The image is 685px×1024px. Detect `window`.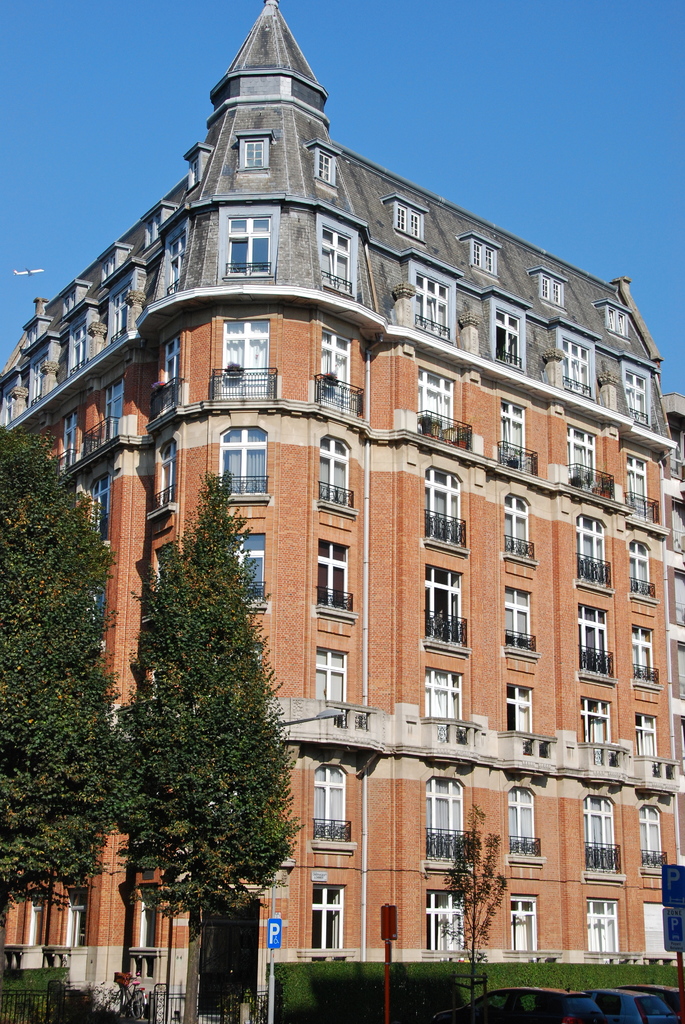
Detection: BBox(608, 304, 627, 333).
